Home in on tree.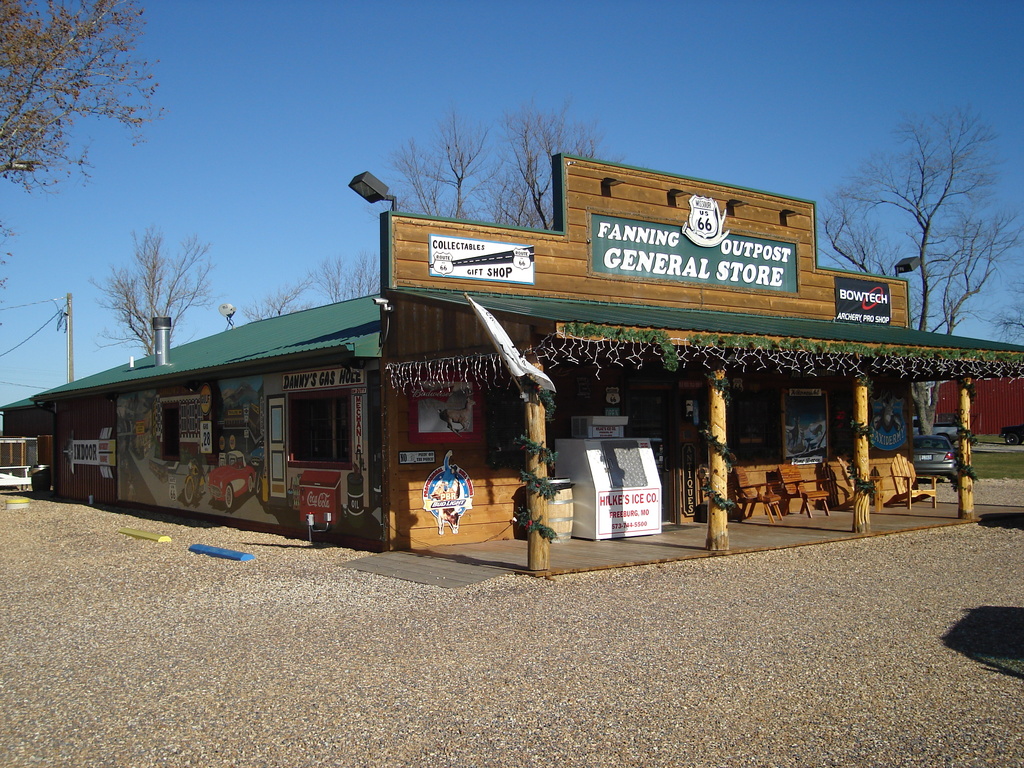
Homed in at bbox=(87, 225, 221, 364).
